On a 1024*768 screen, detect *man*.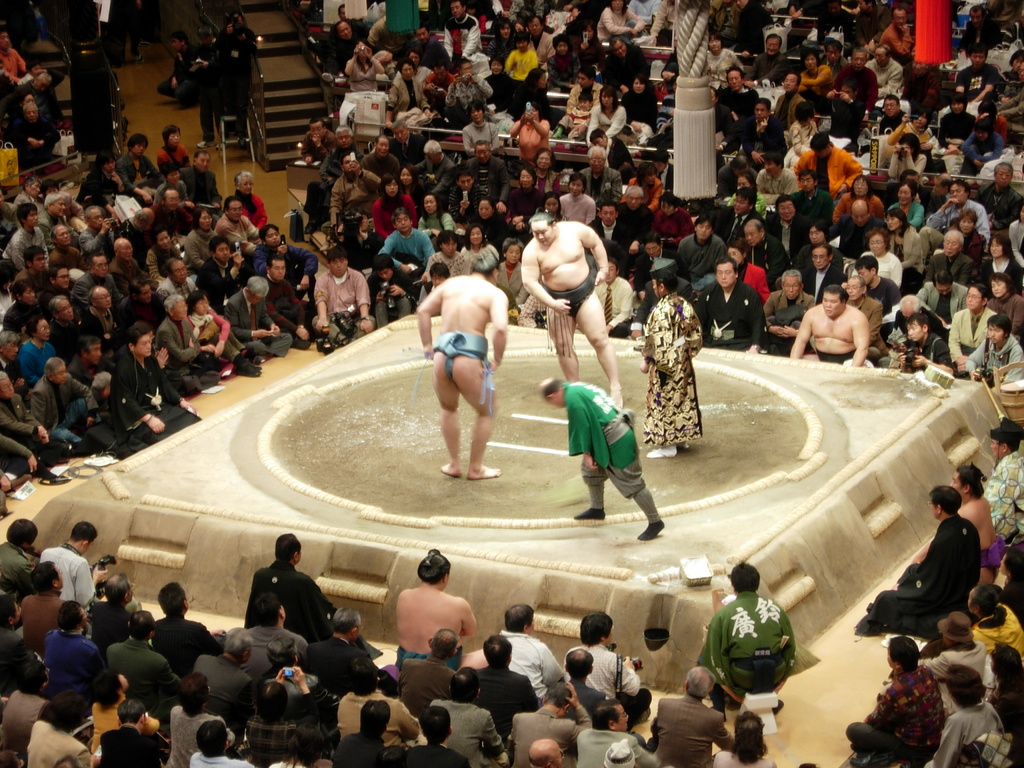
<region>244, 539, 332, 630</region>.
